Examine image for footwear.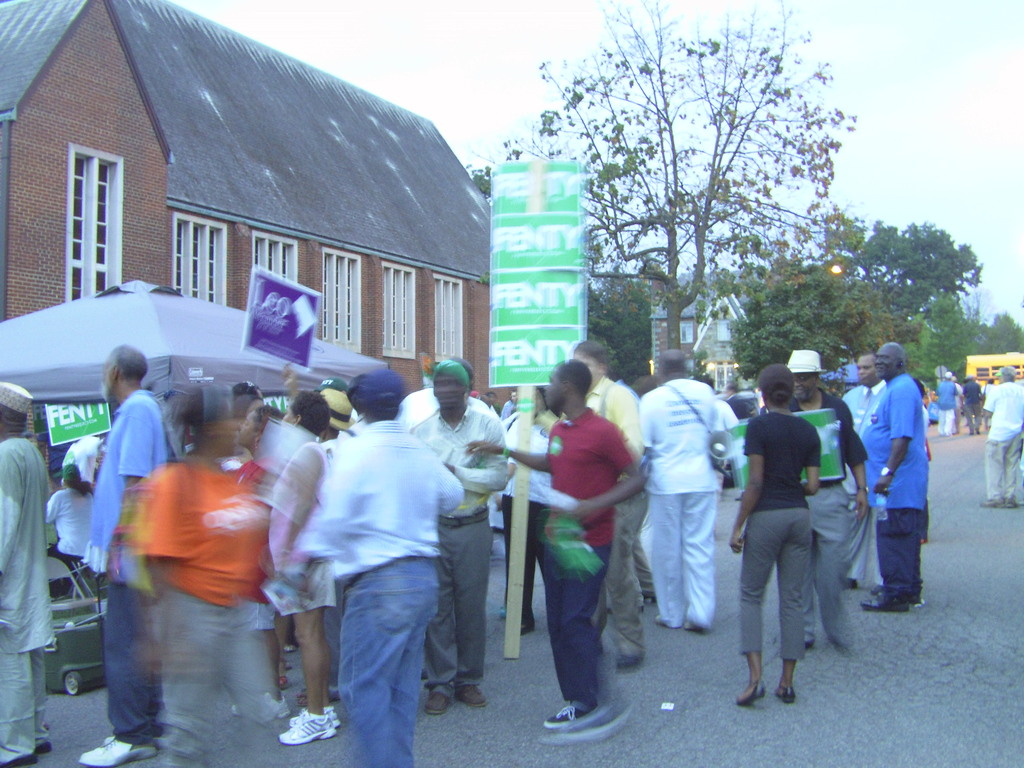
Examination result: x1=605, y1=606, x2=644, y2=613.
